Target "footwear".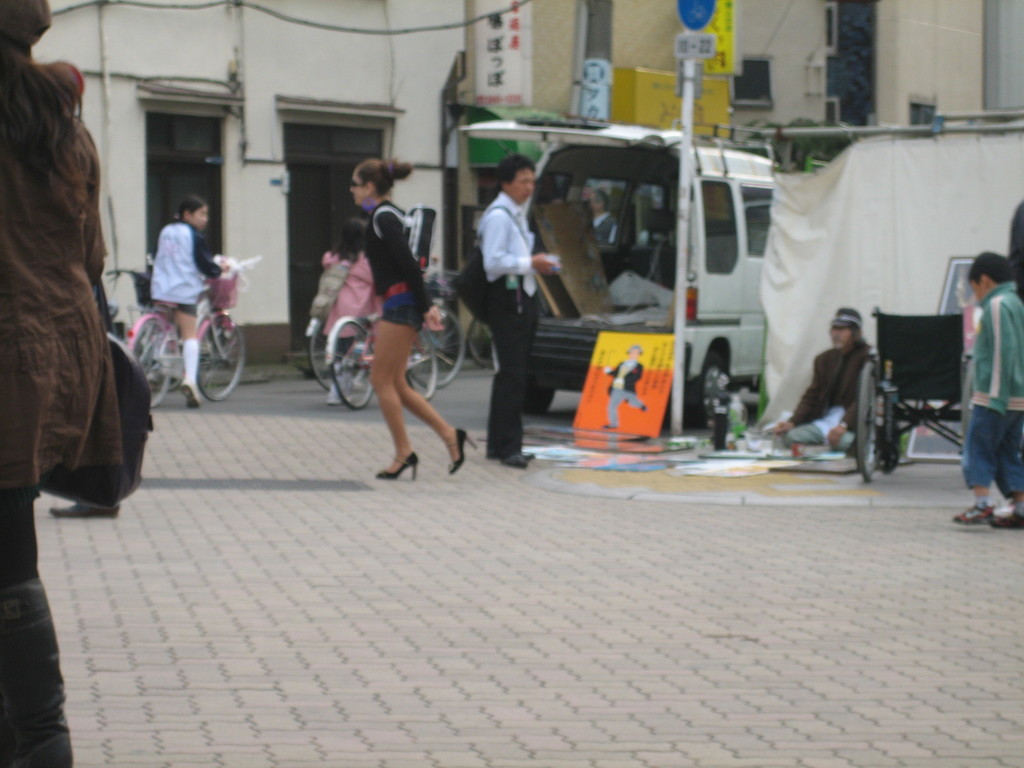
Target region: l=437, t=424, r=478, b=475.
